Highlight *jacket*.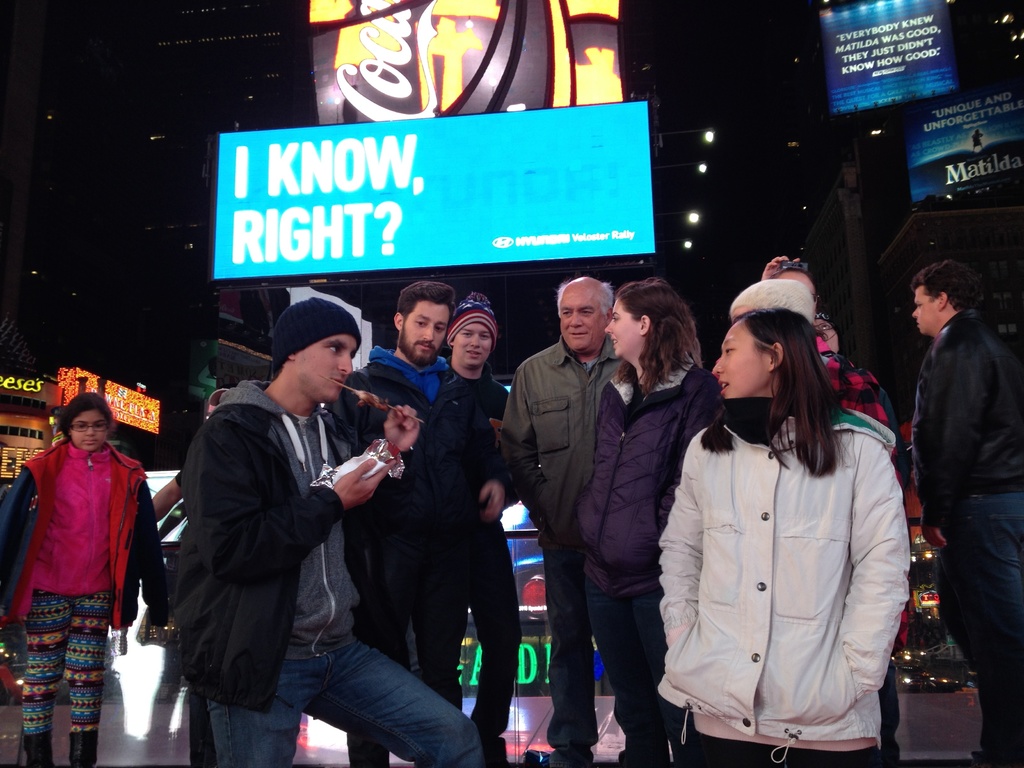
Highlighted region: <bbox>655, 396, 921, 755</bbox>.
